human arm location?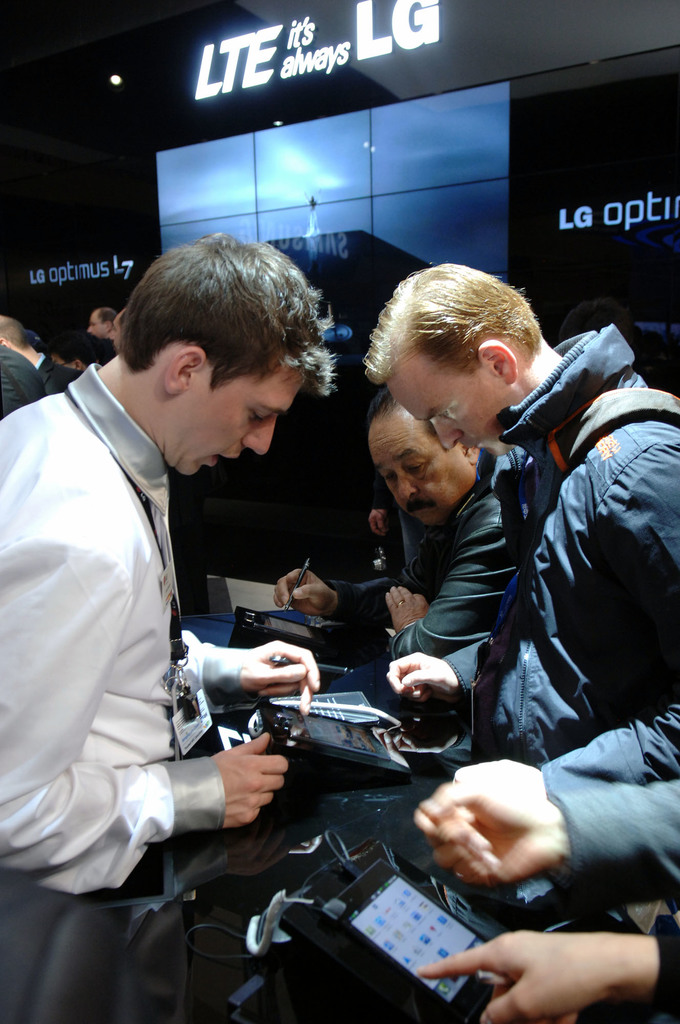
<box>400,771,679,884</box>
